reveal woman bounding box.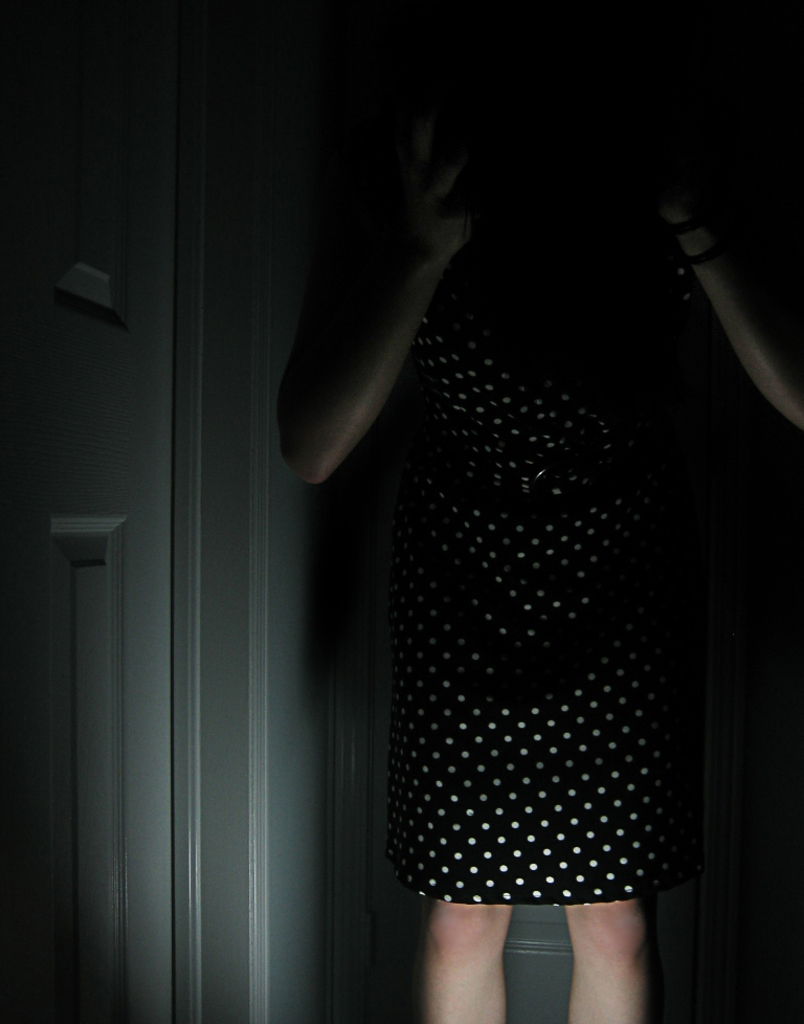
Revealed: (left=265, top=10, right=803, bottom=1023).
